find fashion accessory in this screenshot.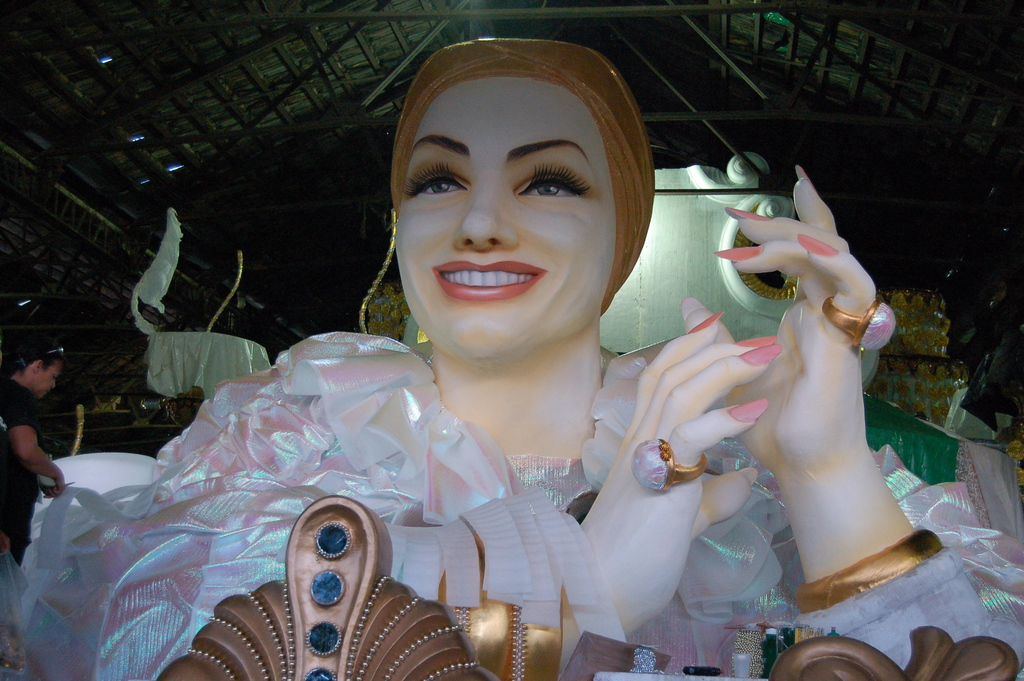
The bounding box for fashion accessory is x1=359 y1=202 x2=414 y2=342.
